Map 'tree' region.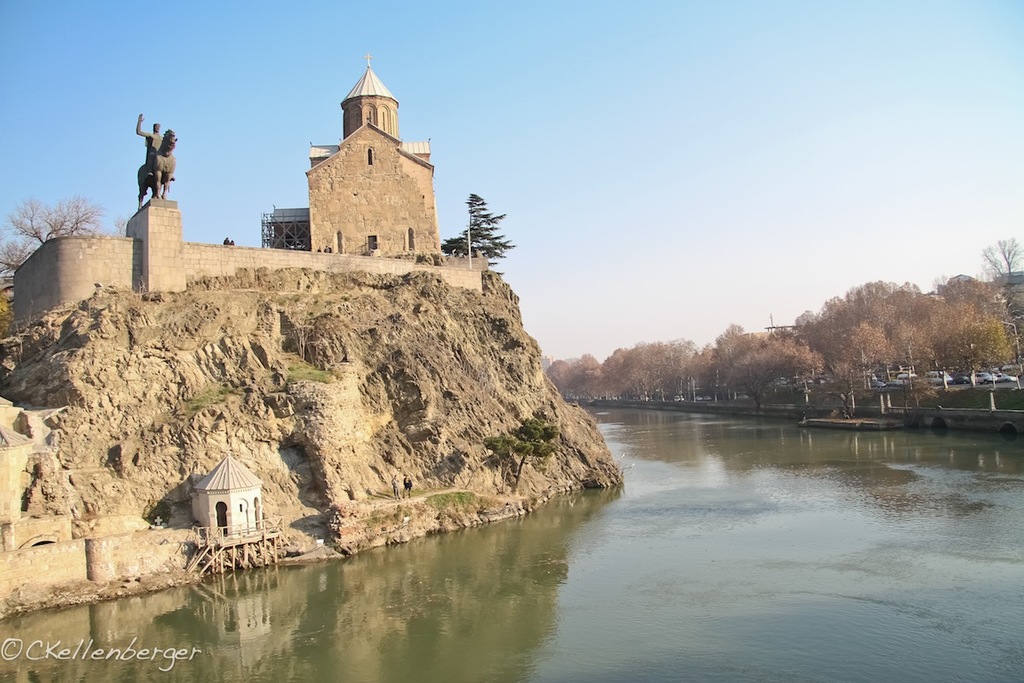
Mapped to 952:271:1013:321.
